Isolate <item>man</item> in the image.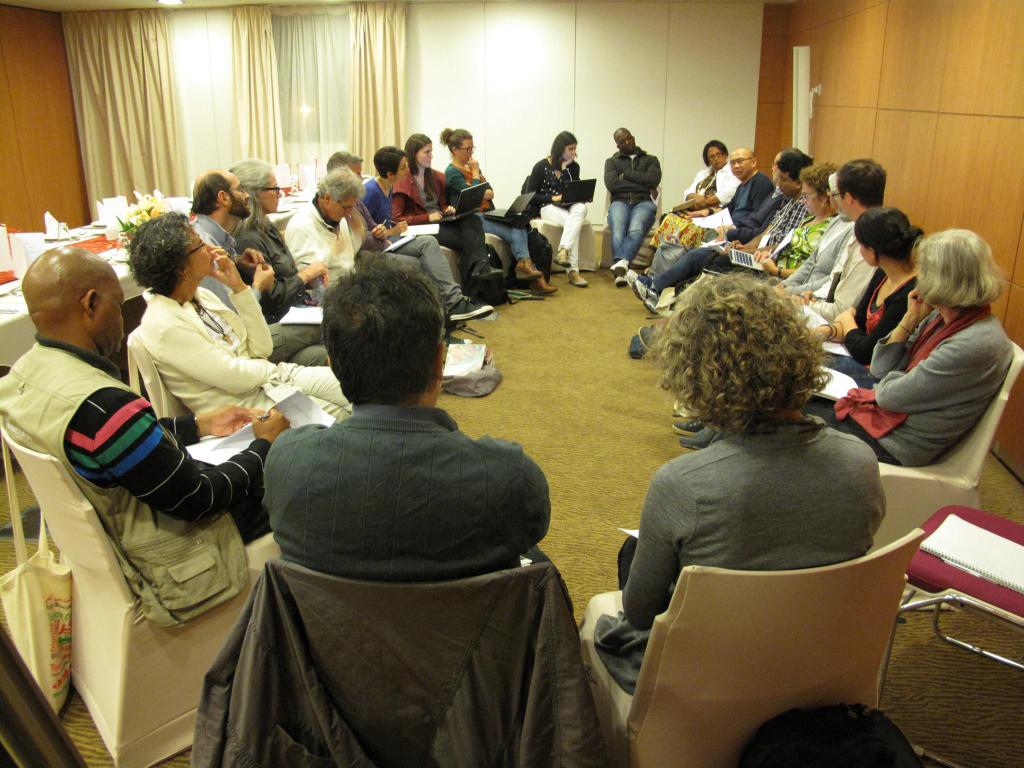
Isolated region: (262, 251, 550, 582).
